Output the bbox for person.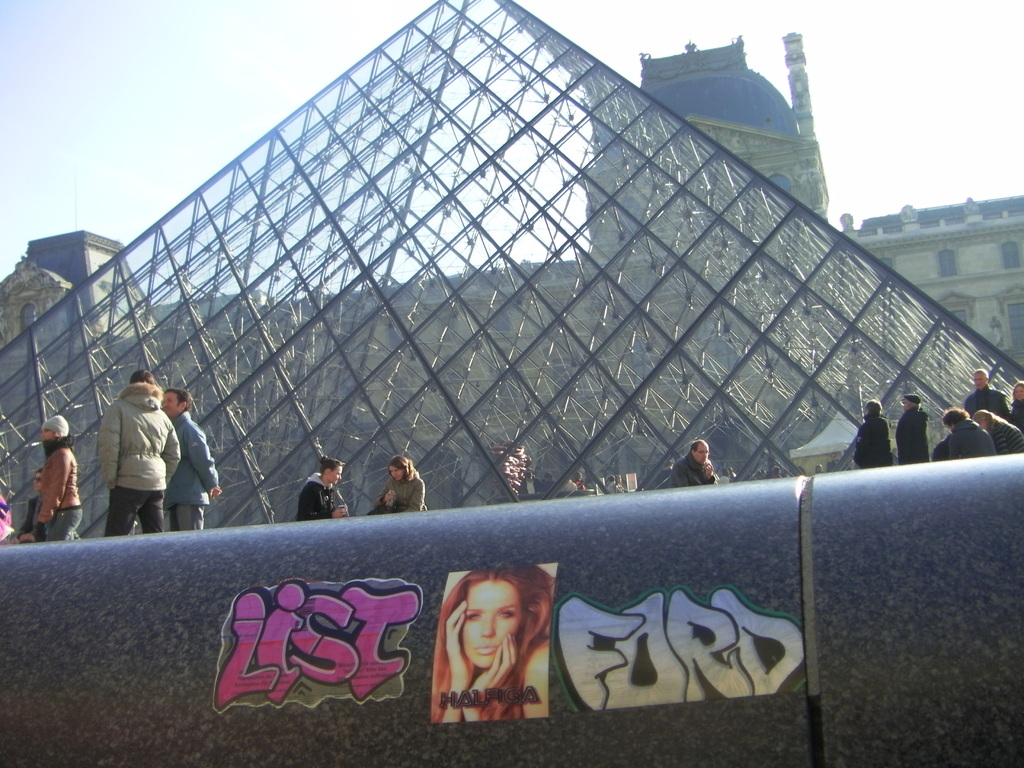
[left=934, top=408, right=997, bottom=461].
